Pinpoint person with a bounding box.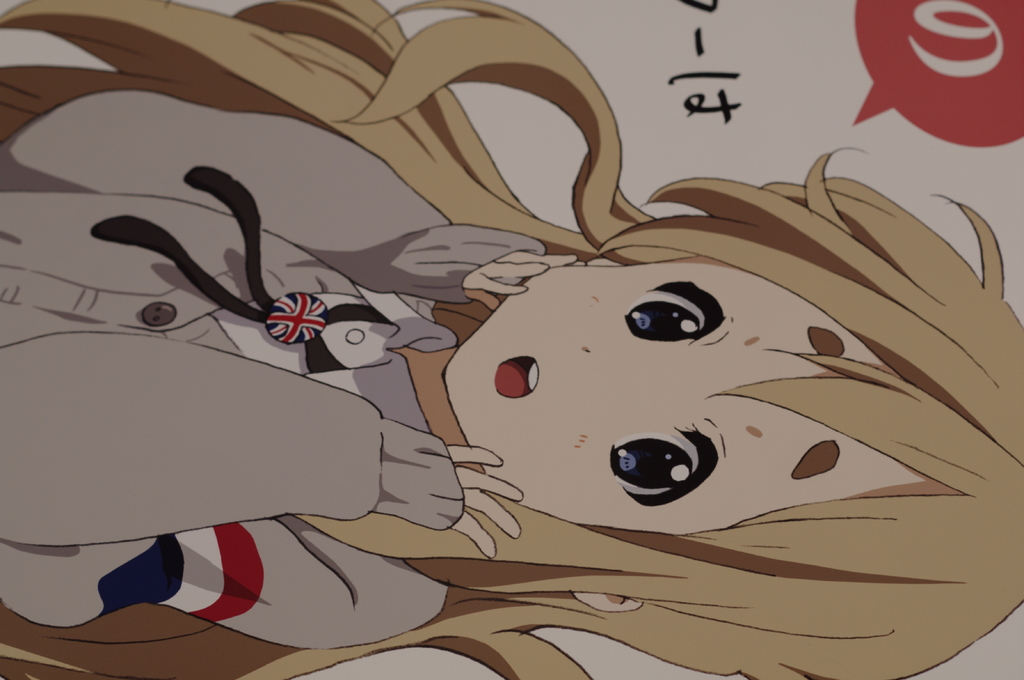
bbox=(20, 42, 1020, 679).
